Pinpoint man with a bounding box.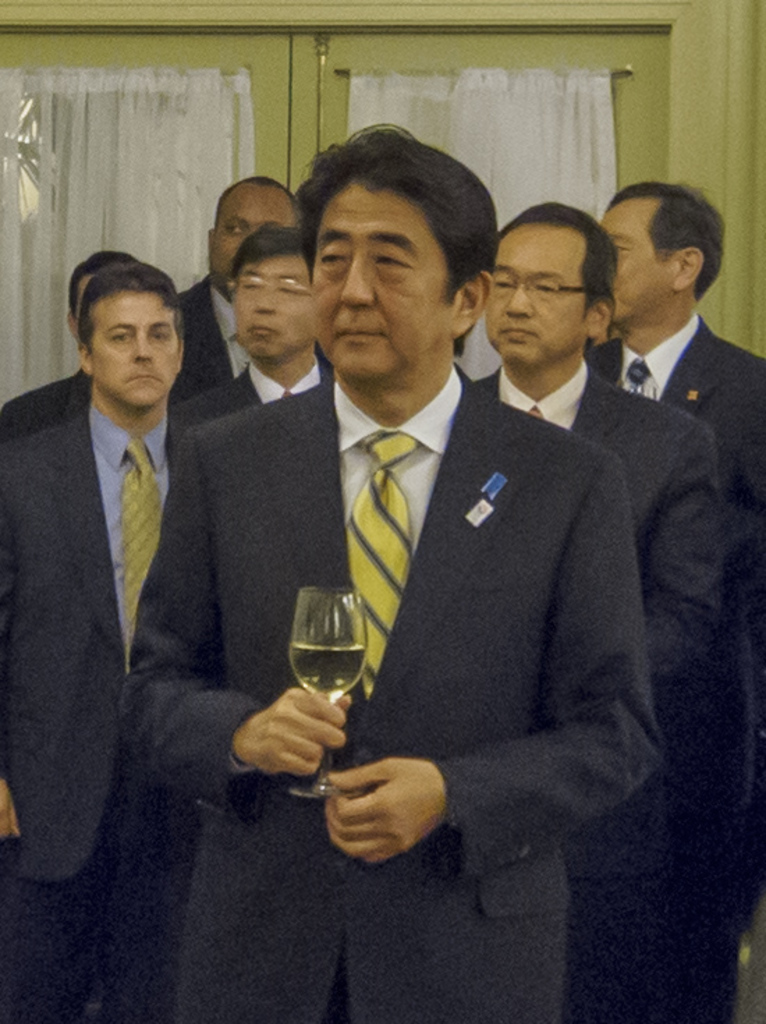
bbox=(589, 178, 765, 1023).
